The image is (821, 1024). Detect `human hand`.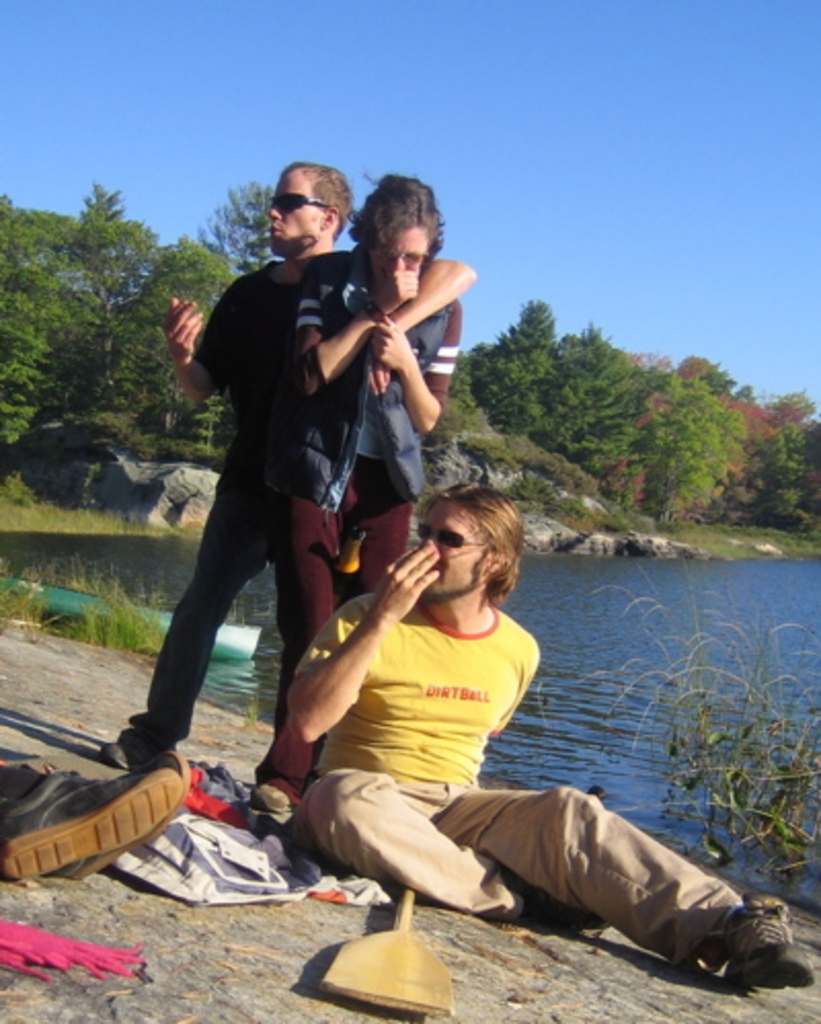
Detection: (363,351,398,396).
